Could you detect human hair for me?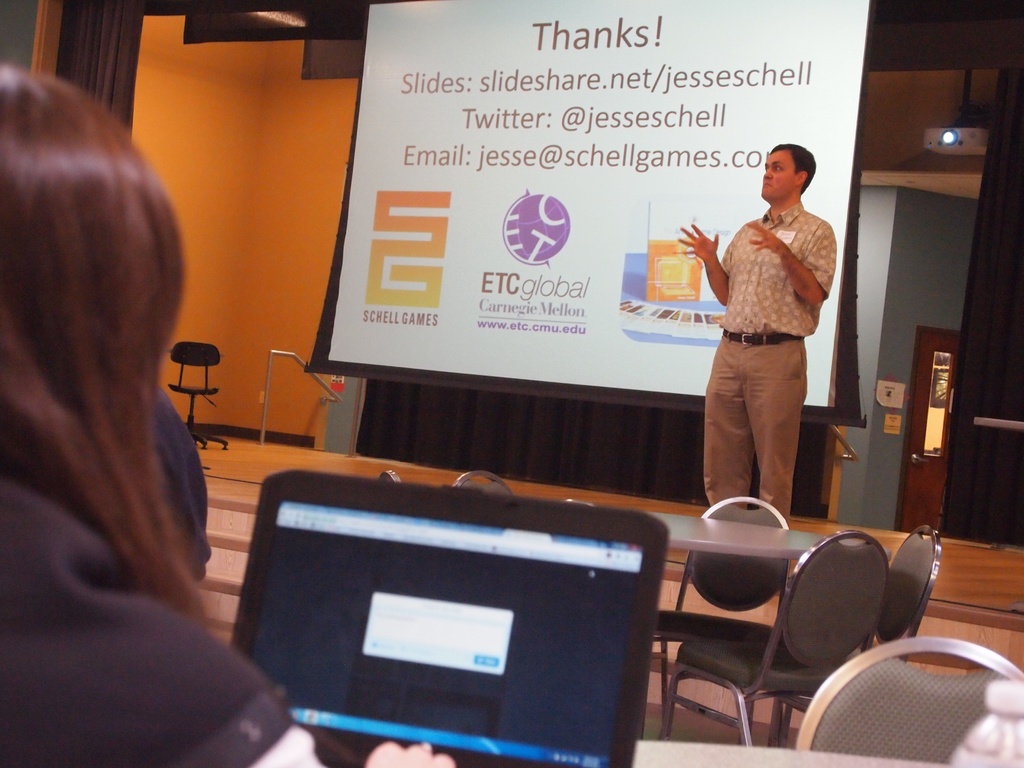
Detection result: {"x1": 769, "y1": 139, "x2": 819, "y2": 192}.
